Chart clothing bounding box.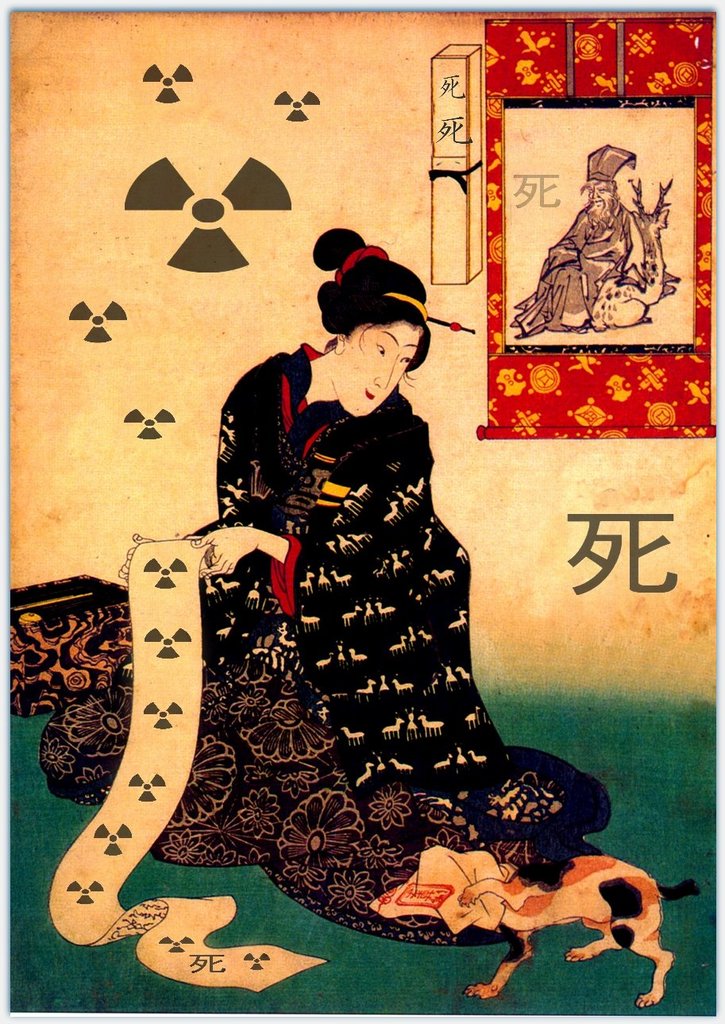
Charted: {"x1": 515, "y1": 144, "x2": 677, "y2": 334}.
